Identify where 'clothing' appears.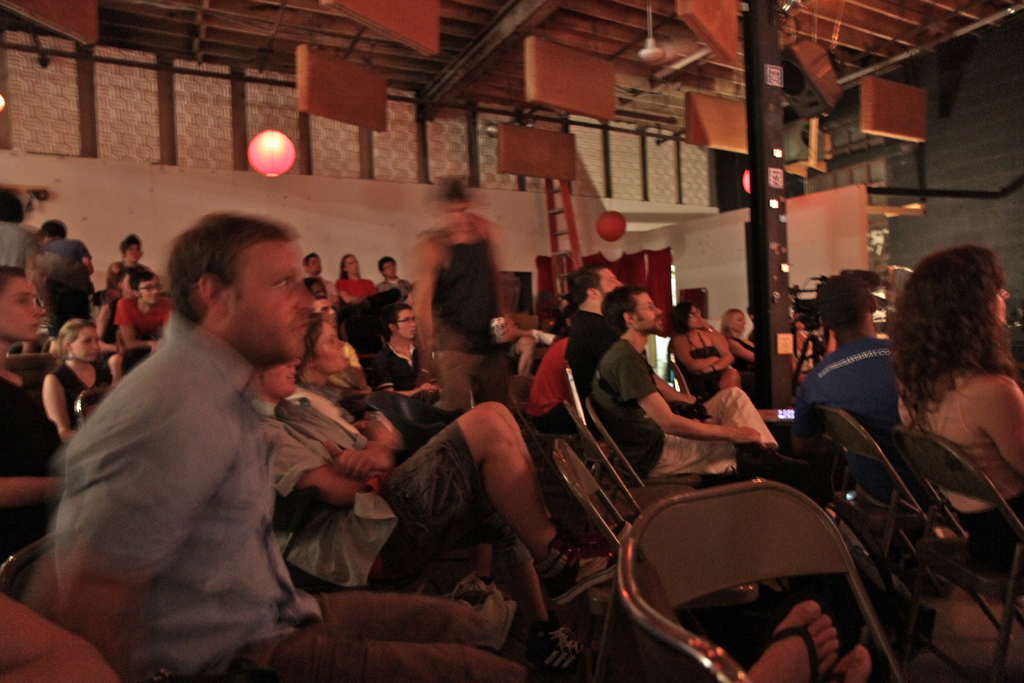
Appears at <region>338, 277, 375, 310</region>.
